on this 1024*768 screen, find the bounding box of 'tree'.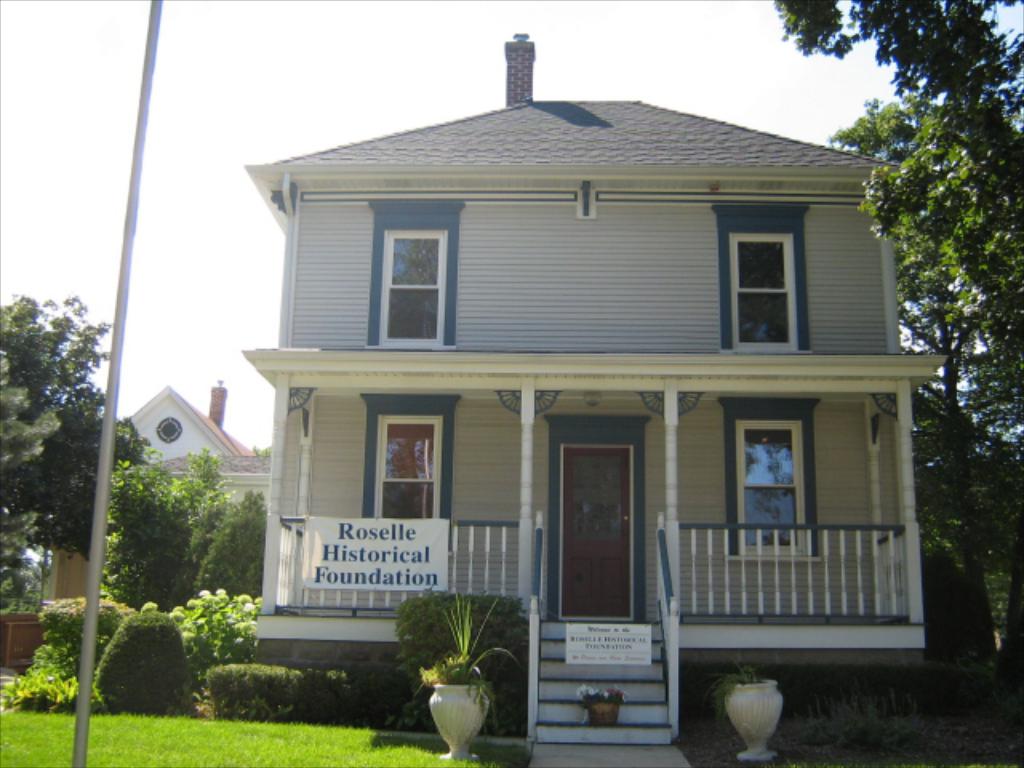
Bounding box: left=104, top=451, right=187, bottom=608.
